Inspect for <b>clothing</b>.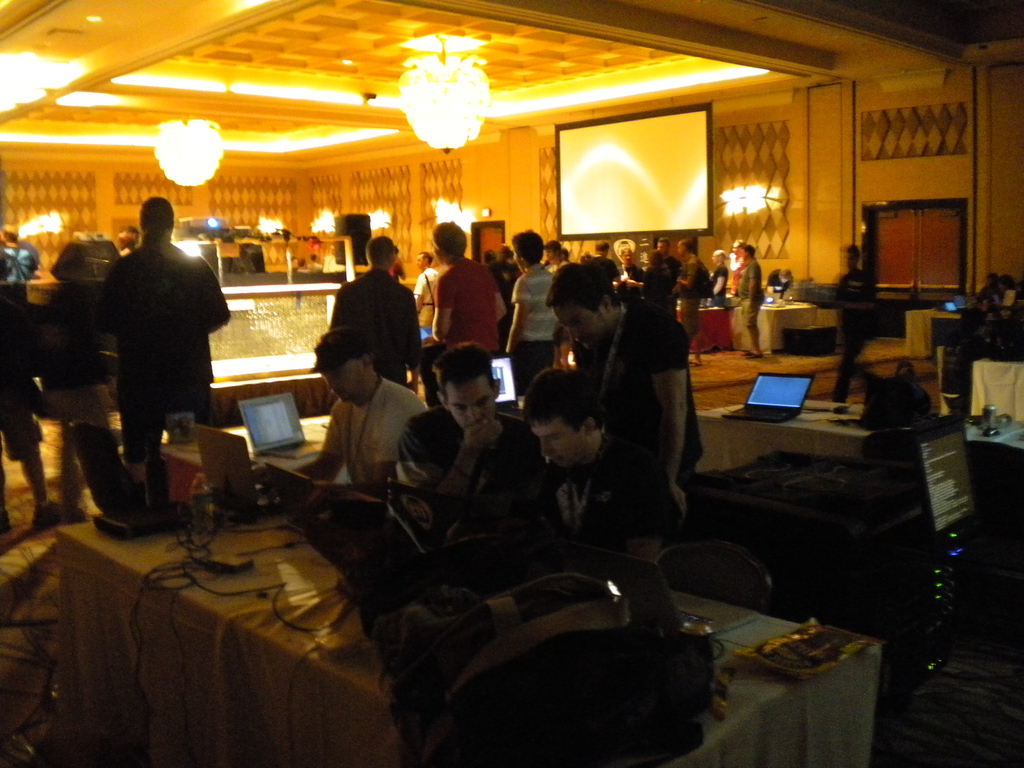
Inspection: (833,270,876,401).
